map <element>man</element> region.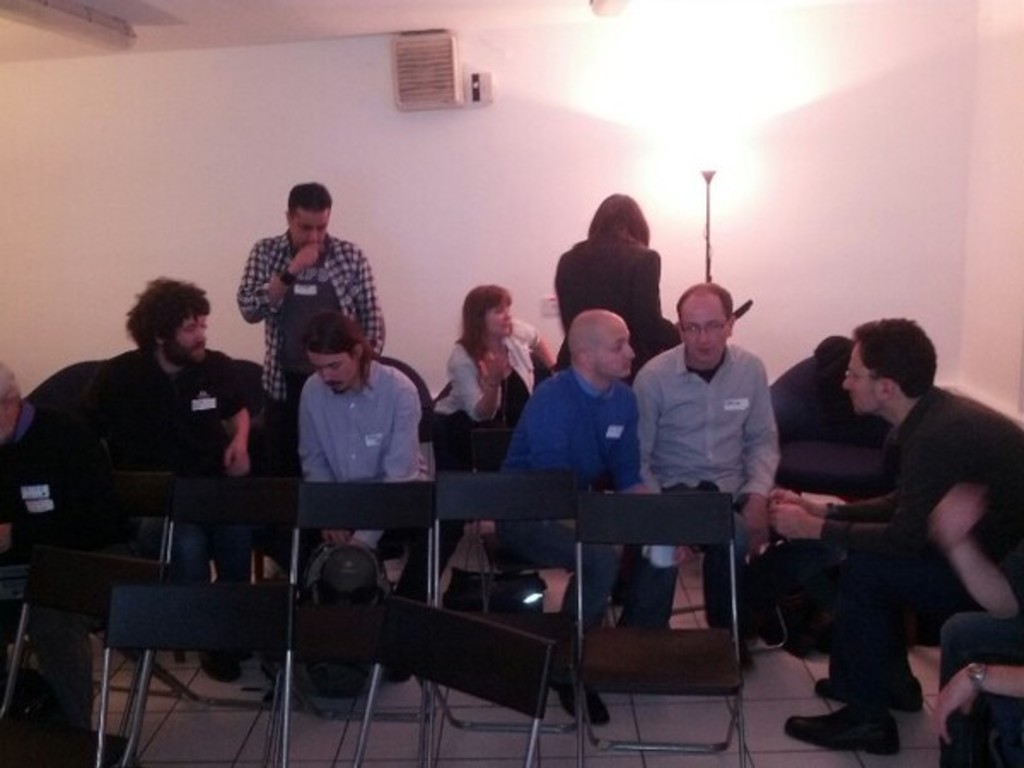
Mapped to box(237, 177, 384, 416).
